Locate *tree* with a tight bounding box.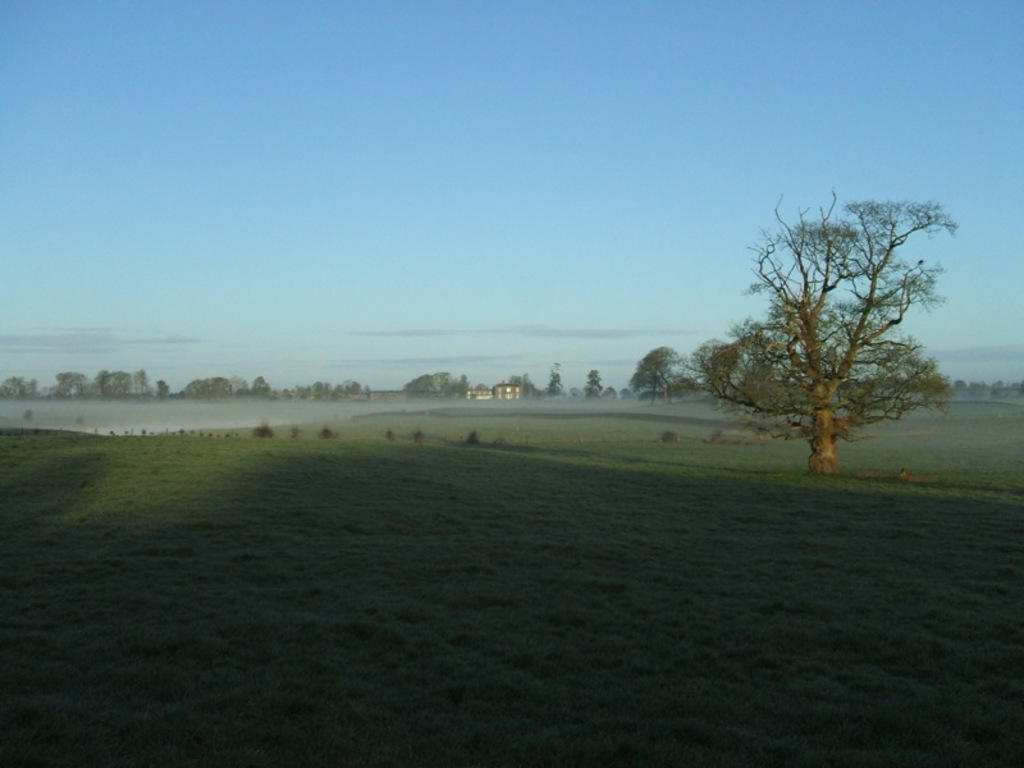
{"left": 582, "top": 361, "right": 608, "bottom": 401}.
